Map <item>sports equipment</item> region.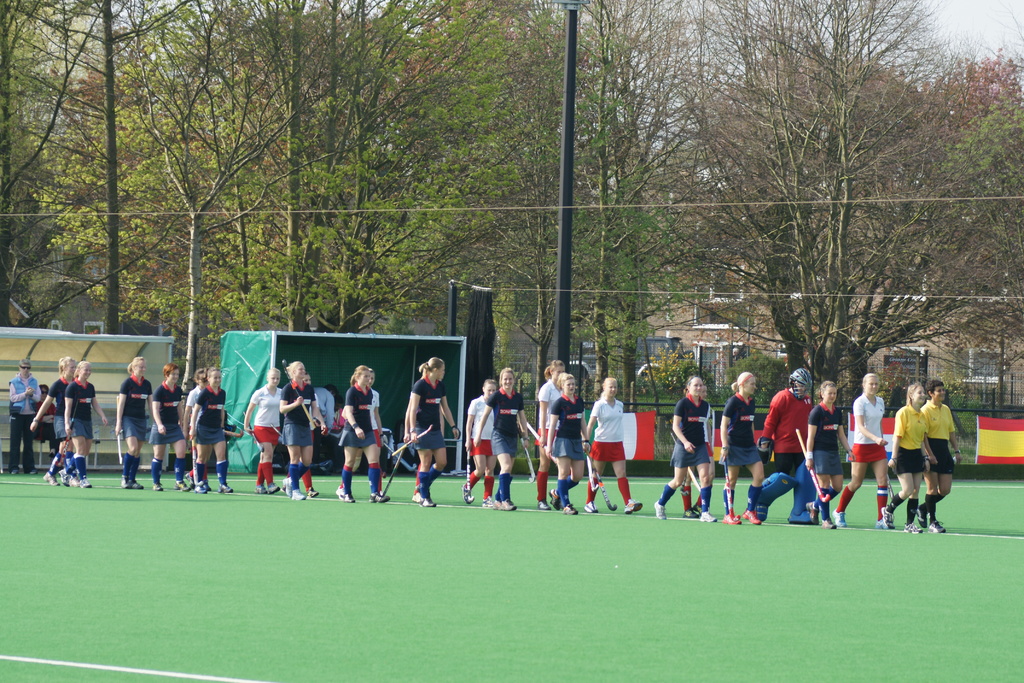
Mapped to (x1=668, y1=429, x2=705, y2=497).
